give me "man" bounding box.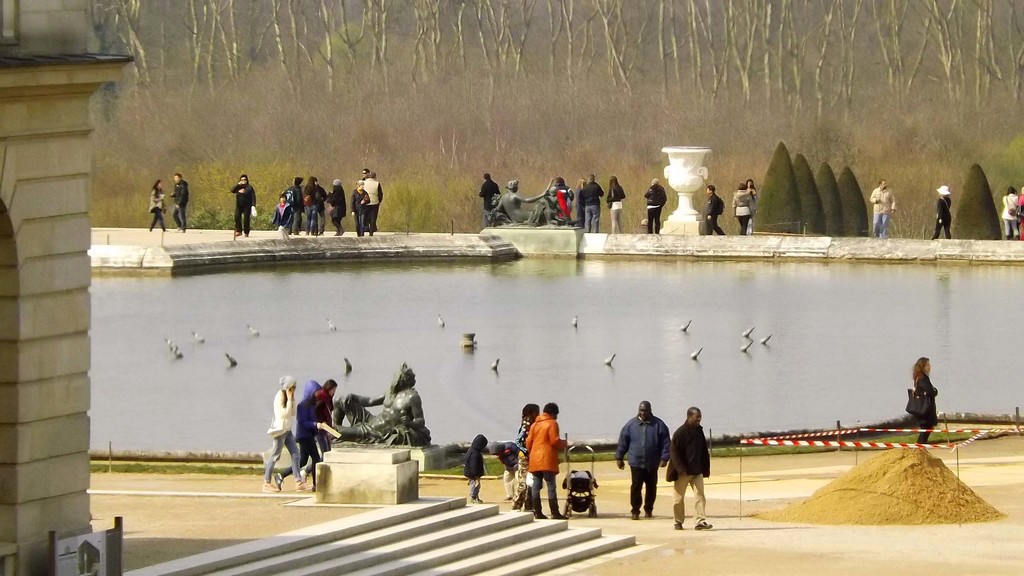
[left=290, top=175, right=306, bottom=234].
